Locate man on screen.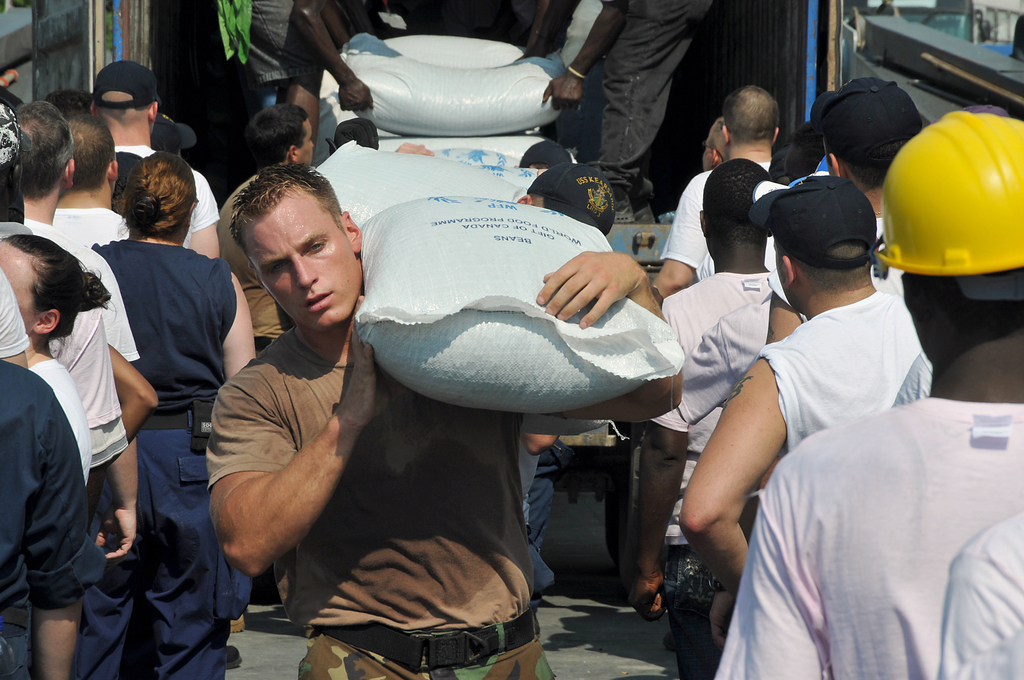
On screen at [758,73,928,343].
